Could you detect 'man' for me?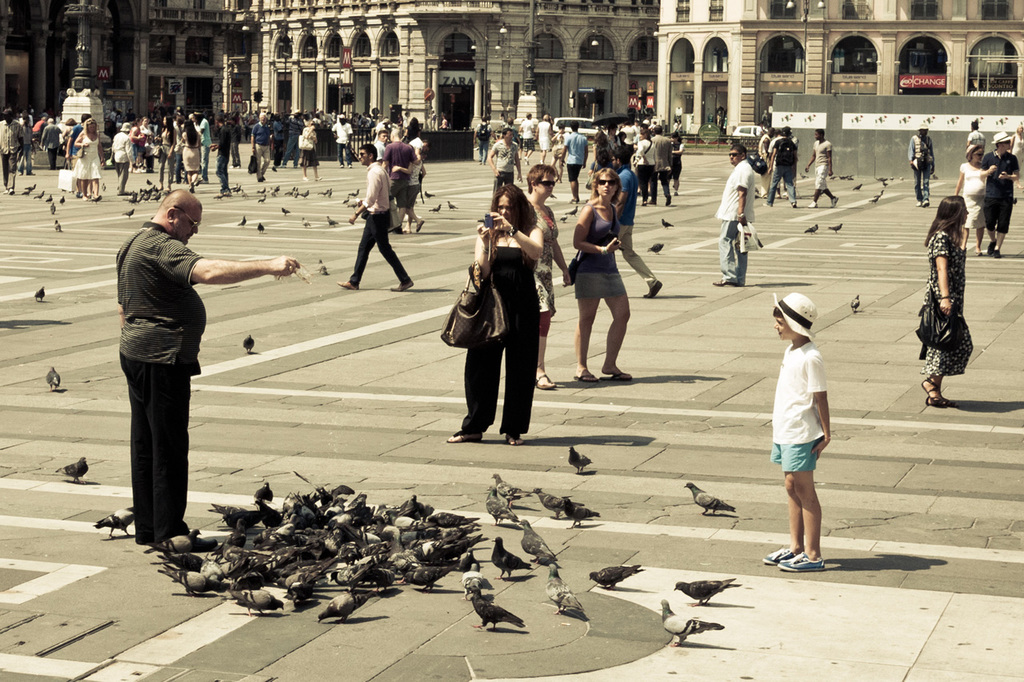
Detection result: <region>107, 112, 133, 181</region>.
